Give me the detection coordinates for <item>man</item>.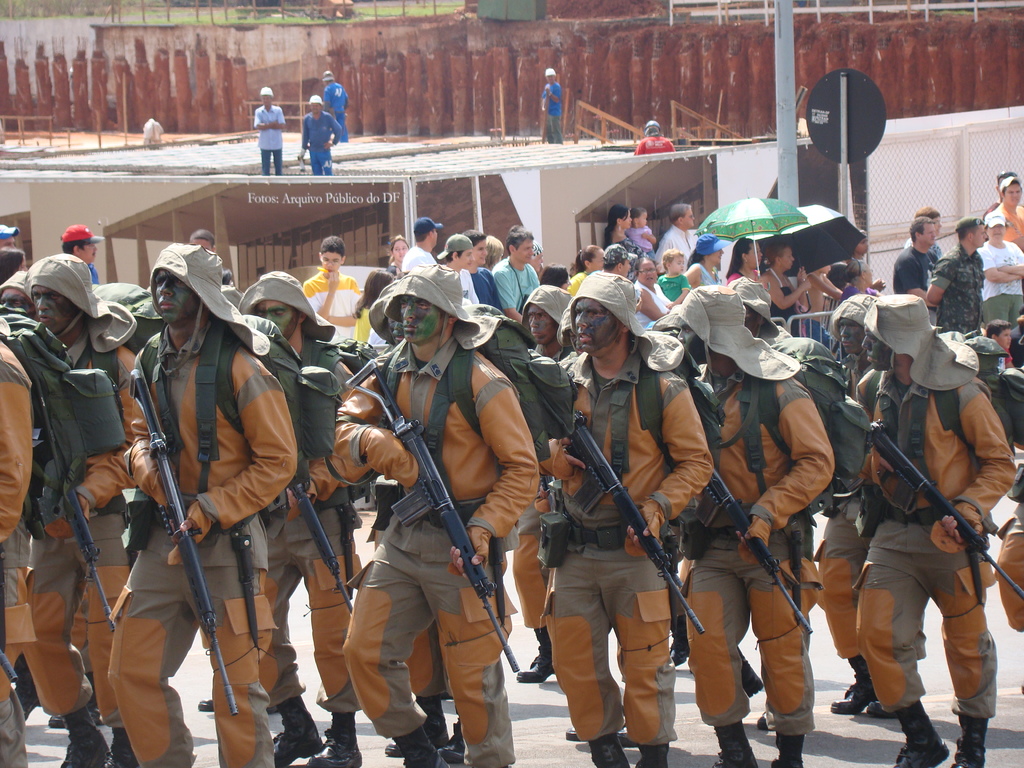
534 65 559 146.
